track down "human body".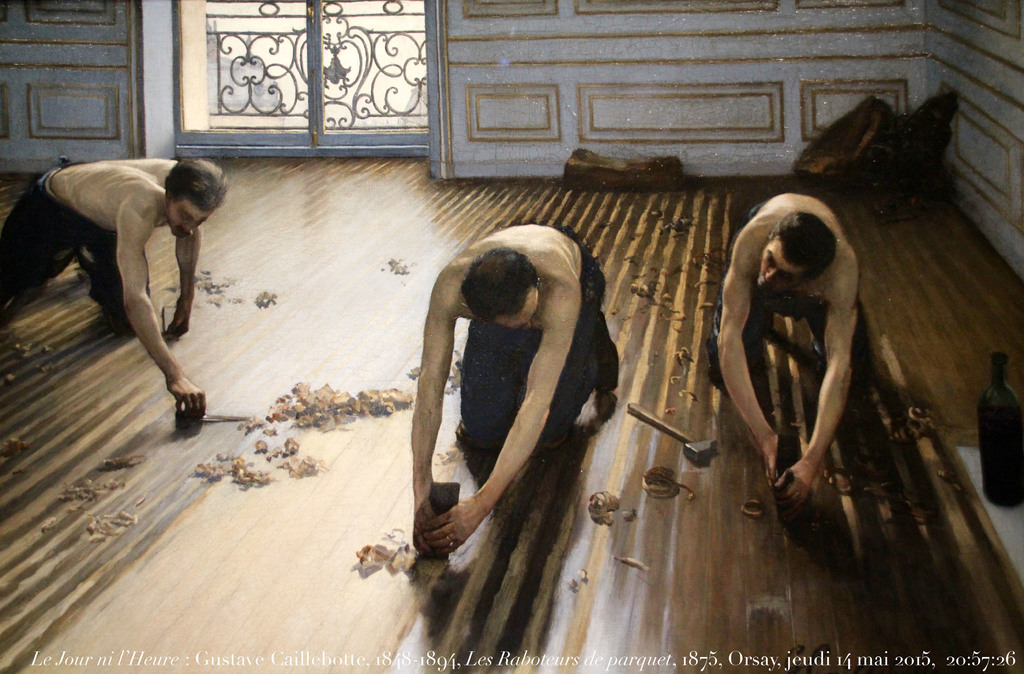
Tracked to {"x1": 711, "y1": 194, "x2": 870, "y2": 505}.
